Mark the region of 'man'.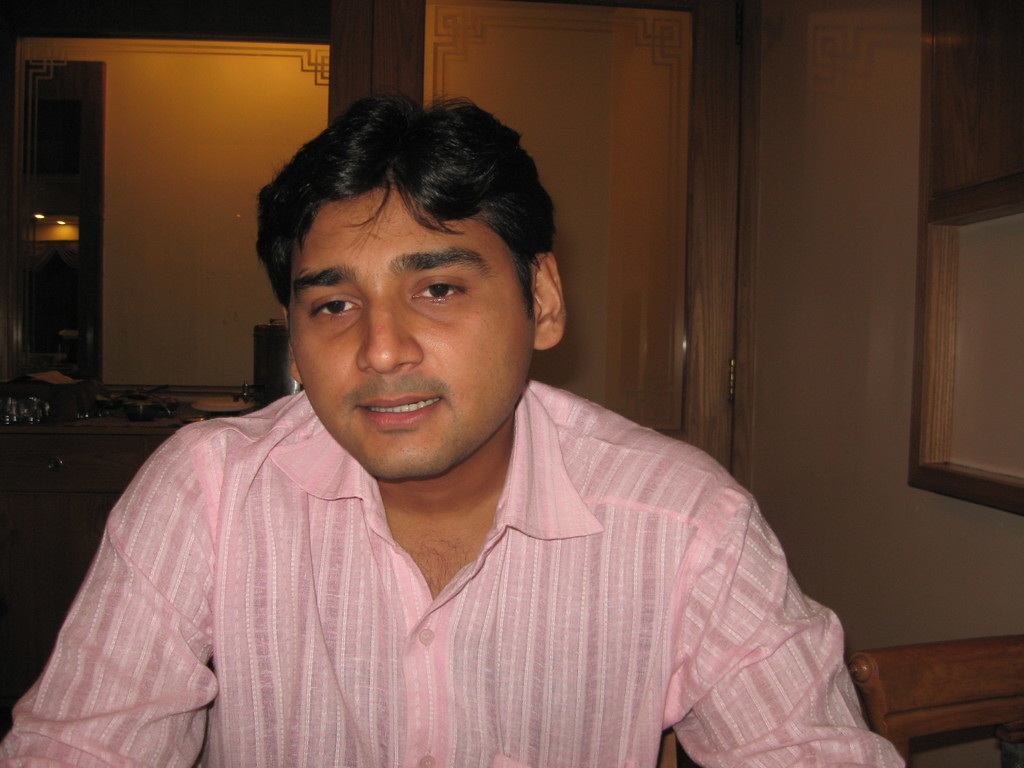
Region: 44,83,862,743.
